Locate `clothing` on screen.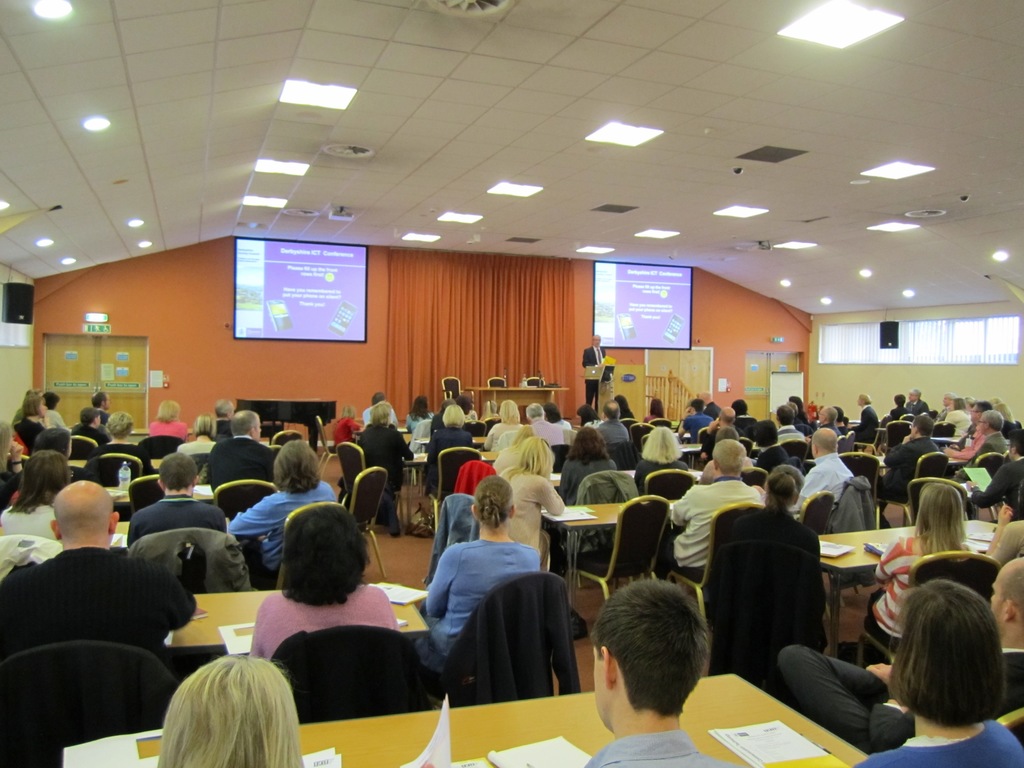
On screen at [778,645,1023,753].
